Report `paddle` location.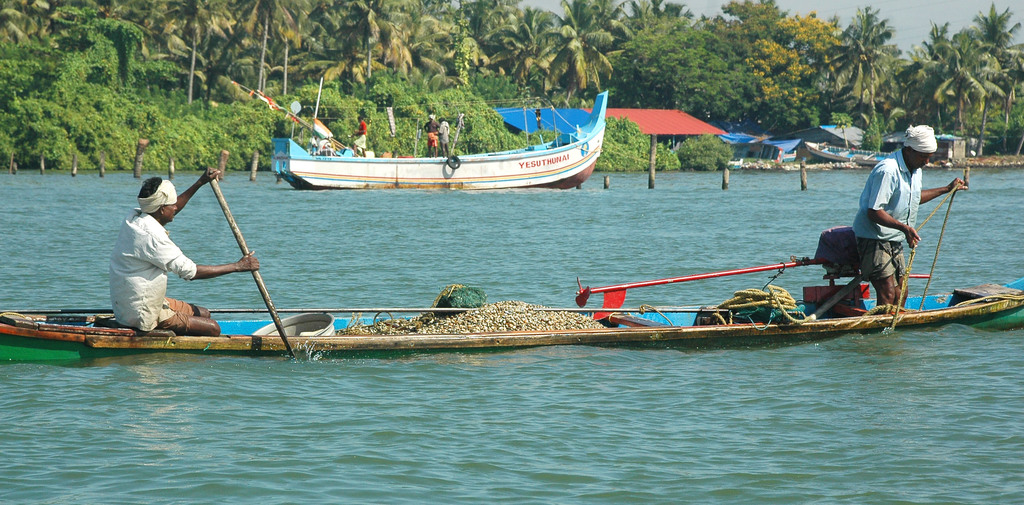
Report: x1=211 y1=181 x2=293 y2=358.
